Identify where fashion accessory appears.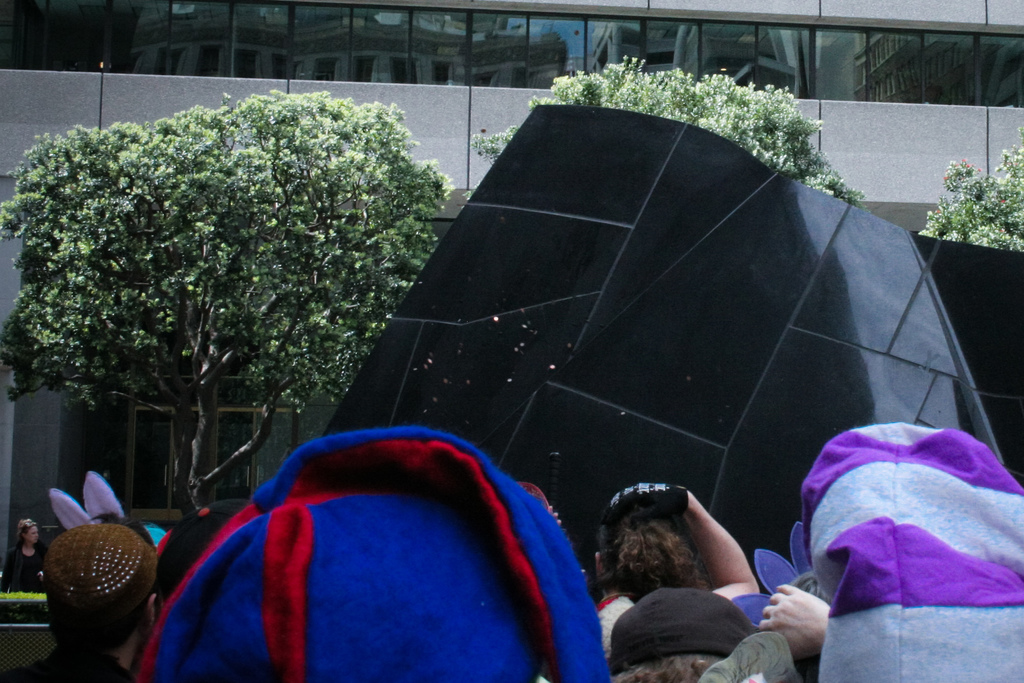
Appears at pyautogui.locateOnScreen(159, 502, 251, 603).
